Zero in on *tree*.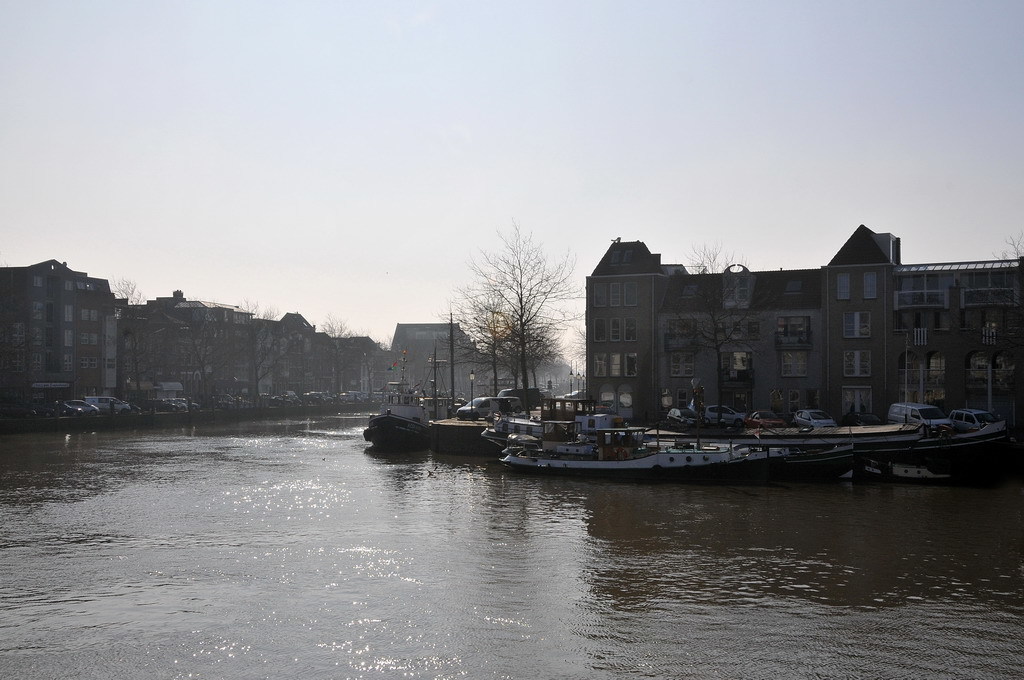
Zeroed in: bbox=[453, 280, 518, 396].
